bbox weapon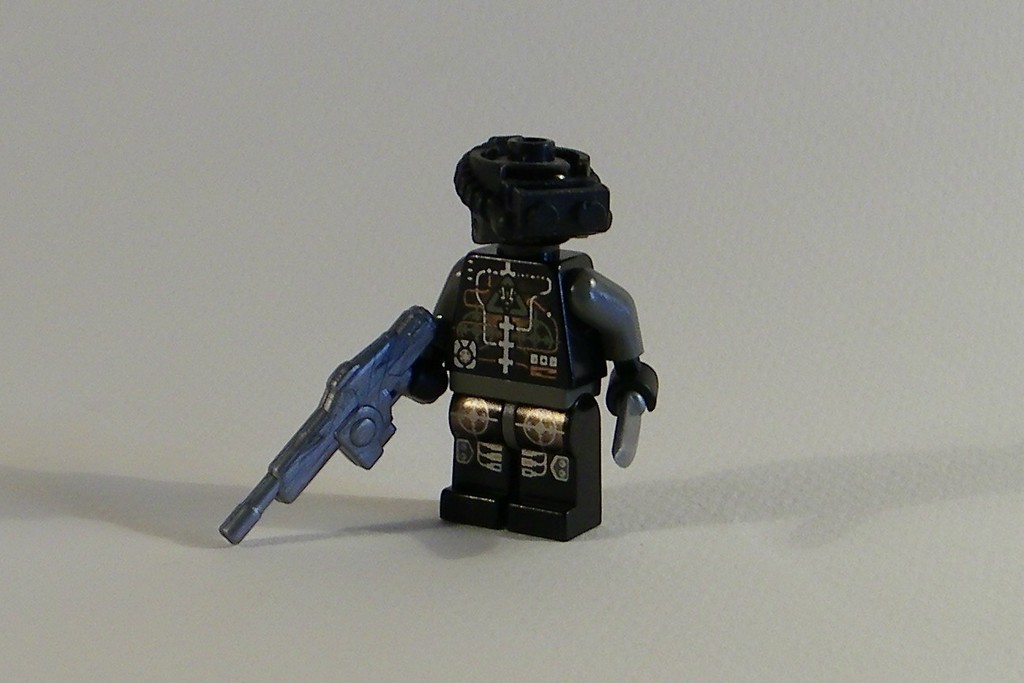
<bbox>213, 262, 490, 552</bbox>
